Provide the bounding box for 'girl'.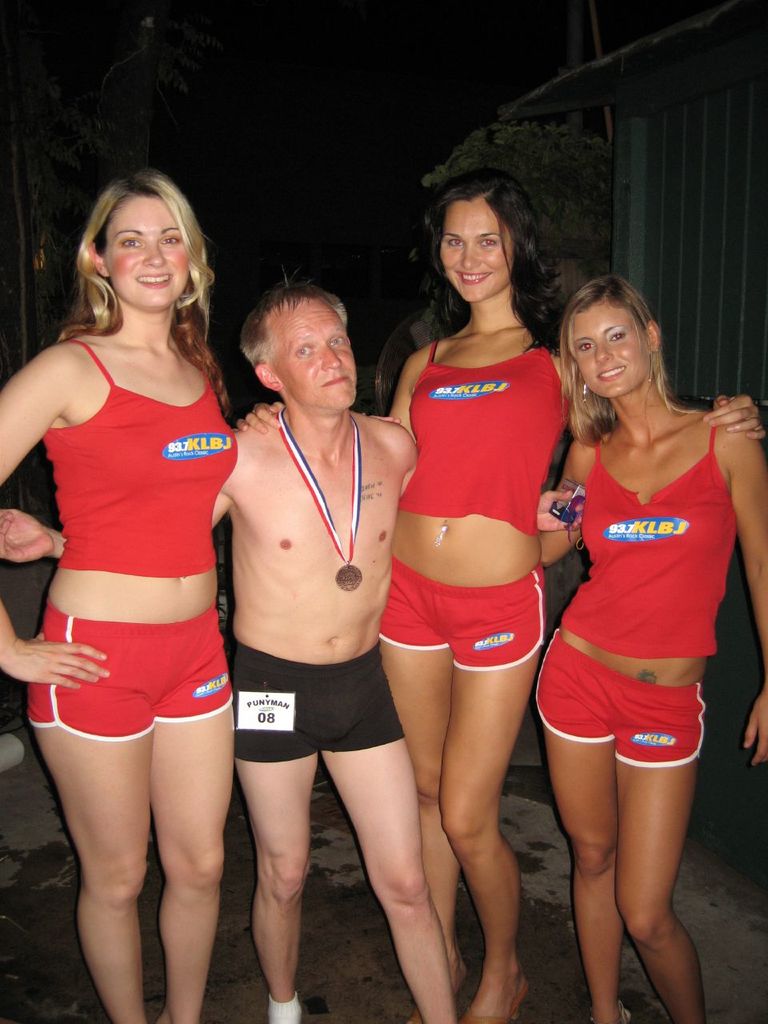
(left=545, top=273, right=767, bottom=1023).
